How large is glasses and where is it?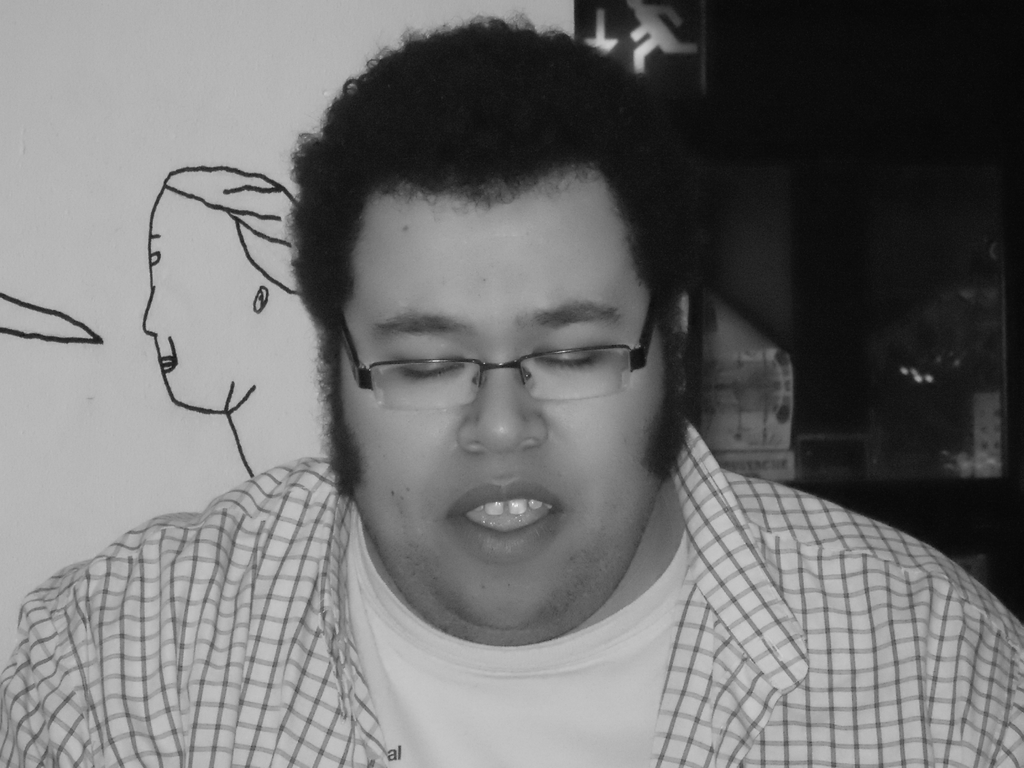
Bounding box: select_region(314, 268, 682, 421).
